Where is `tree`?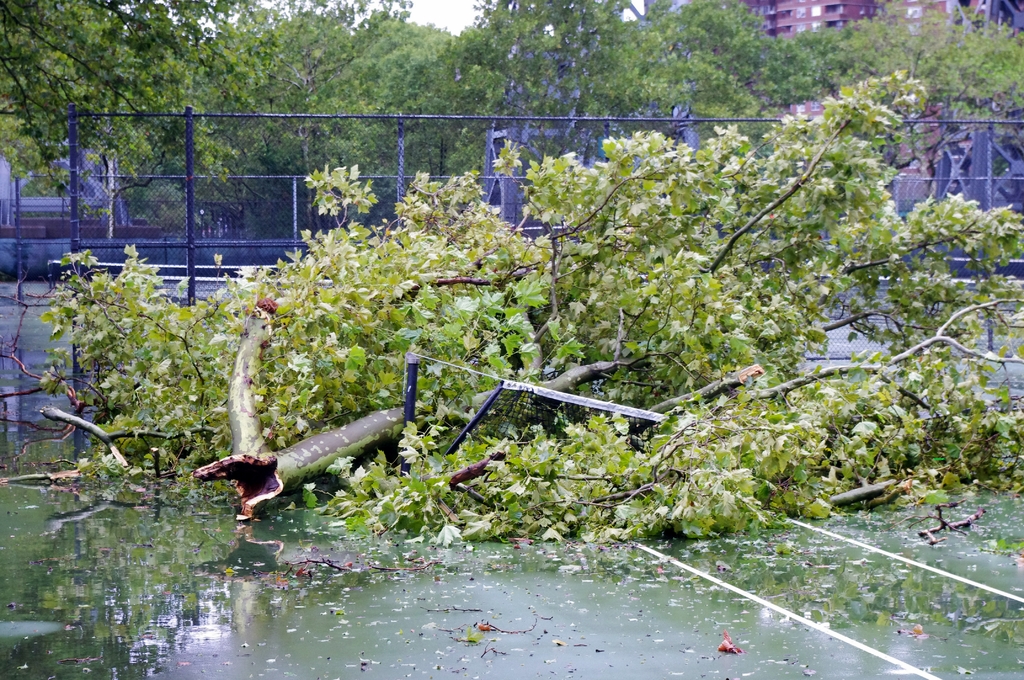
box=[35, 68, 1023, 544].
